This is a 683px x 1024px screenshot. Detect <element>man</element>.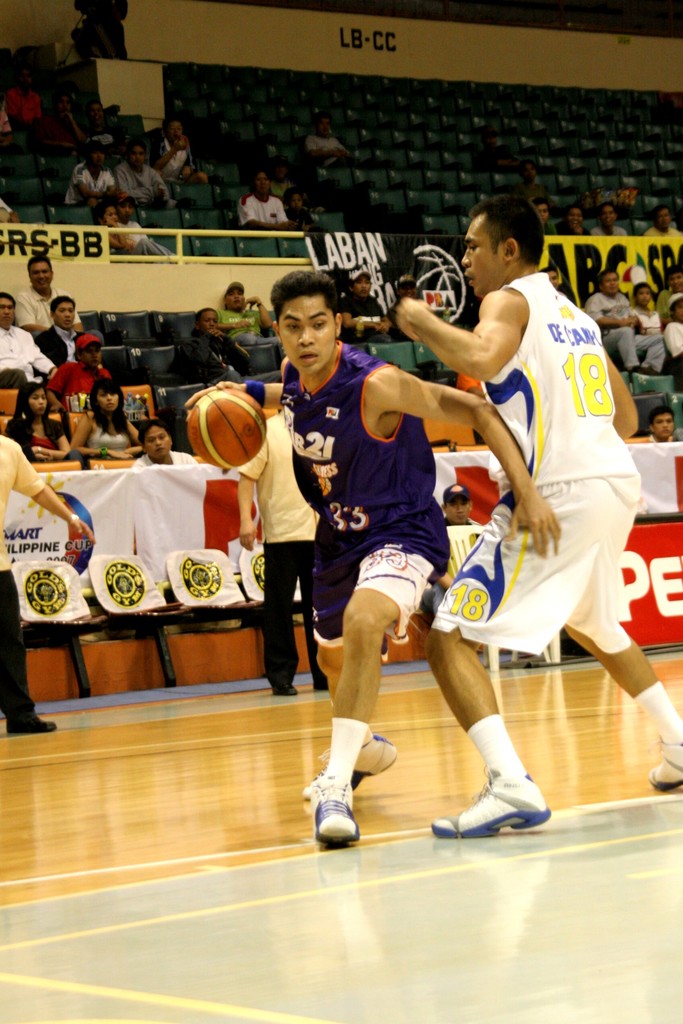
box=[181, 307, 252, 385].
